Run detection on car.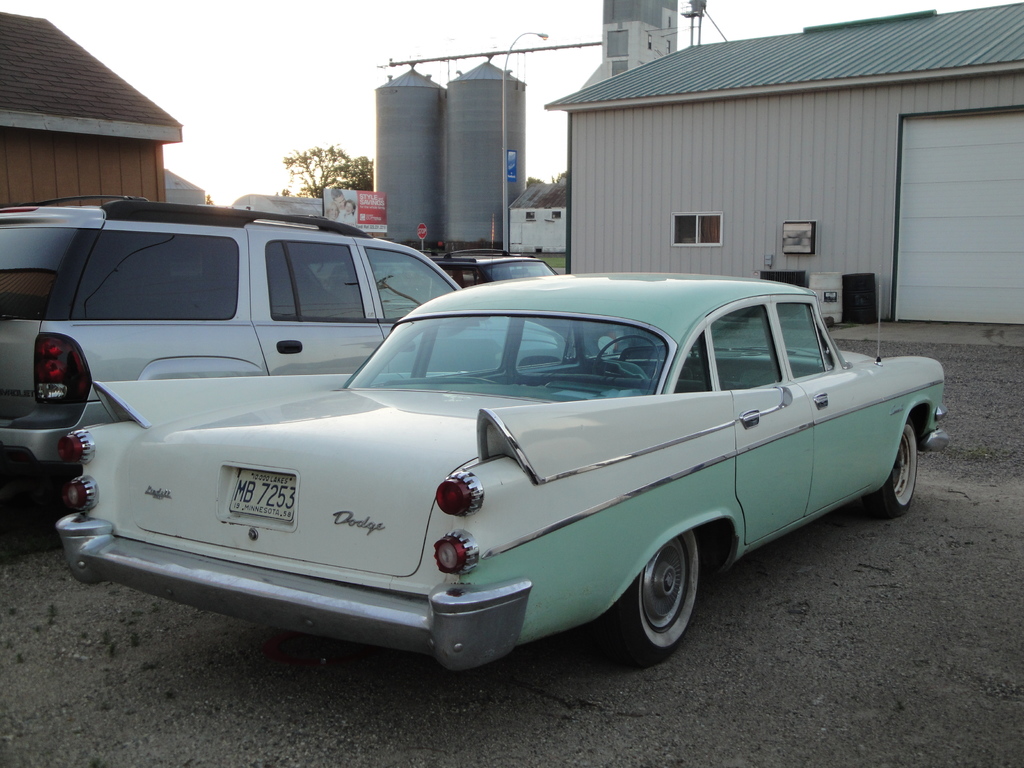
Result: x1=330 y1=213 x2=631 y2=355.
